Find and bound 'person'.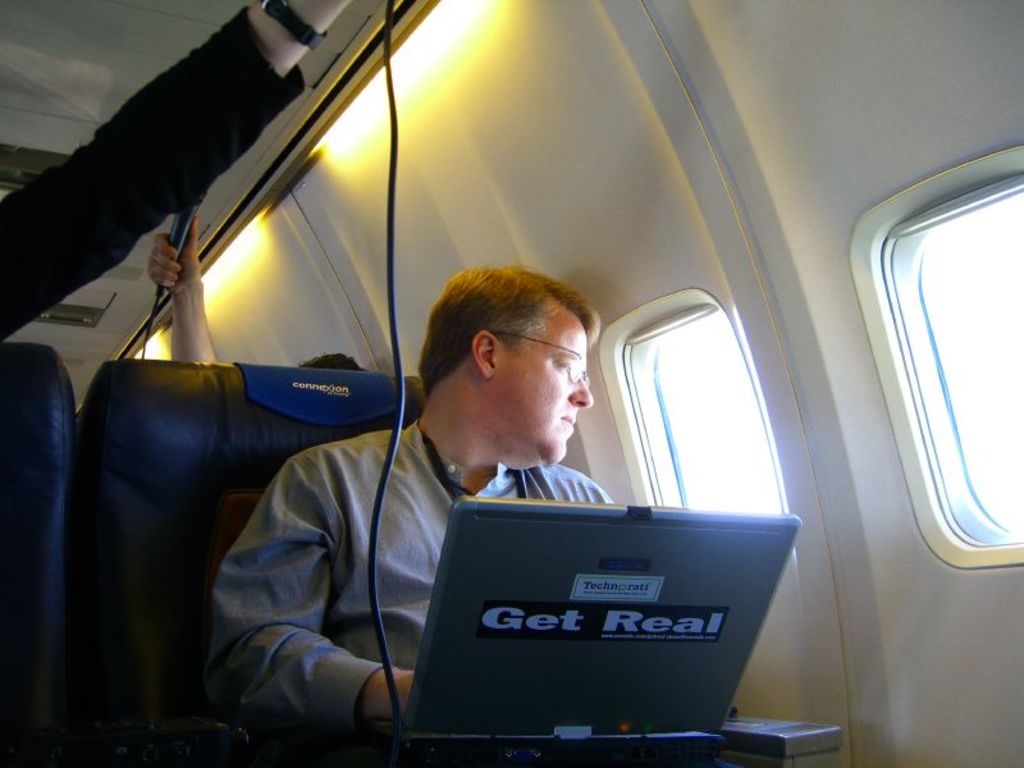
Bound: x1=146, y1=201, x2=372, y2=372.
